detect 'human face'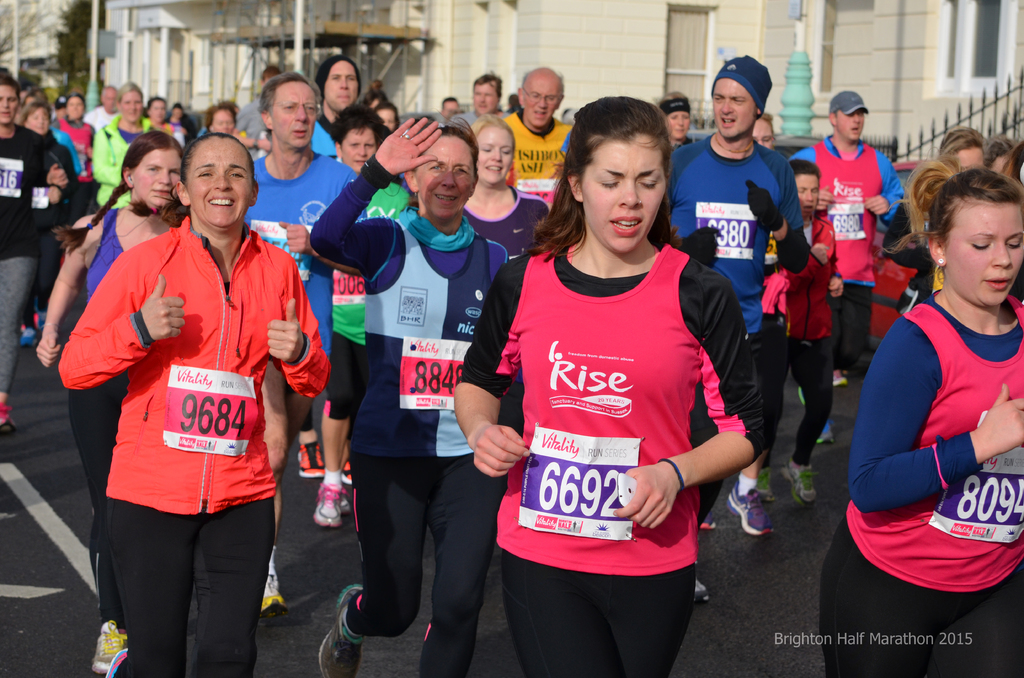
left=324, top=60, right=359, bottom=117
